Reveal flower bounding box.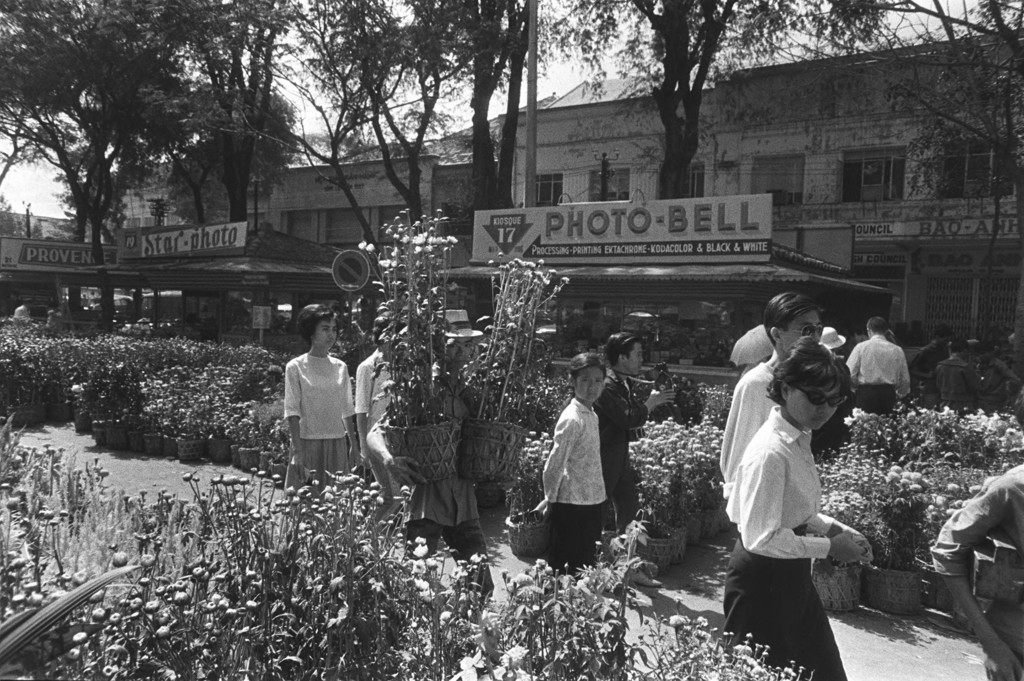
Revealed: (left=892, top=467, right=909, bottom=485).
